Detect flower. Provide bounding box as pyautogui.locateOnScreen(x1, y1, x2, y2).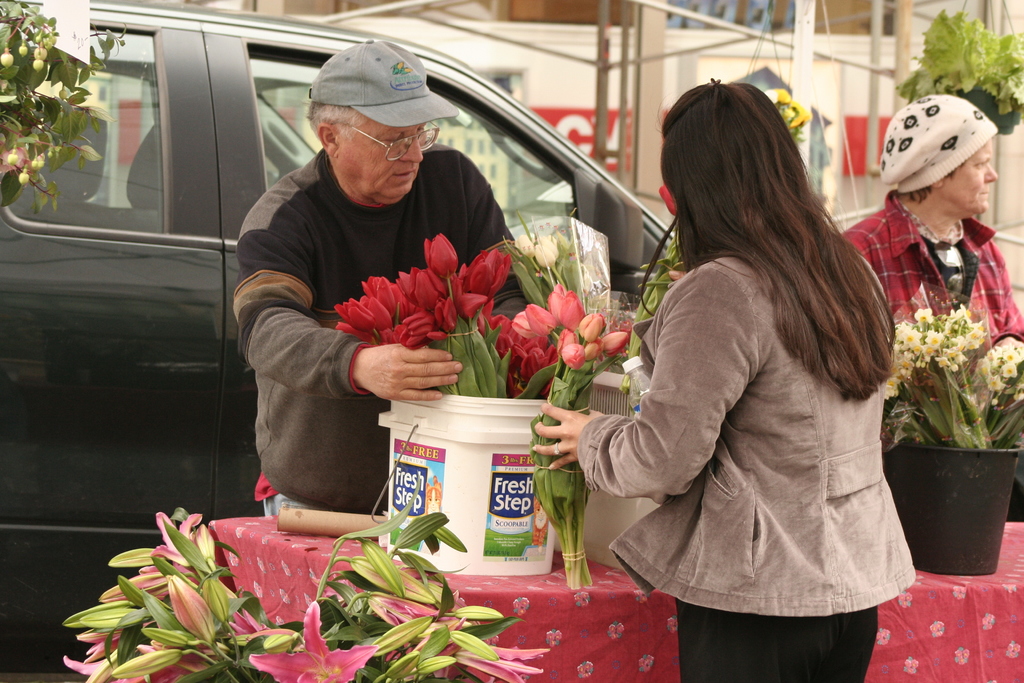
pyautogui.locateOnScreen(585, 337, 604, 359).
